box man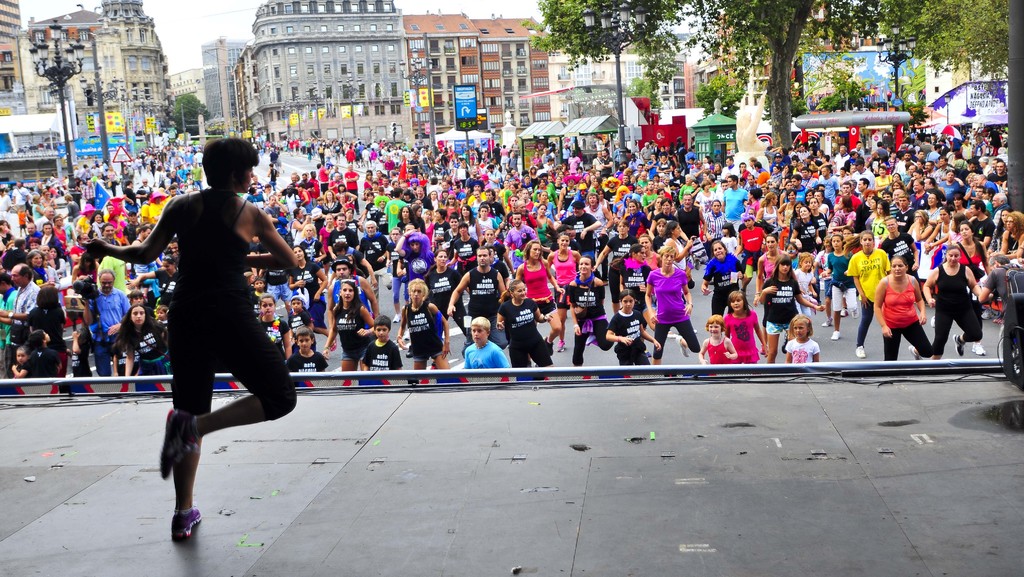
detection(36, 209, 55, 234)
